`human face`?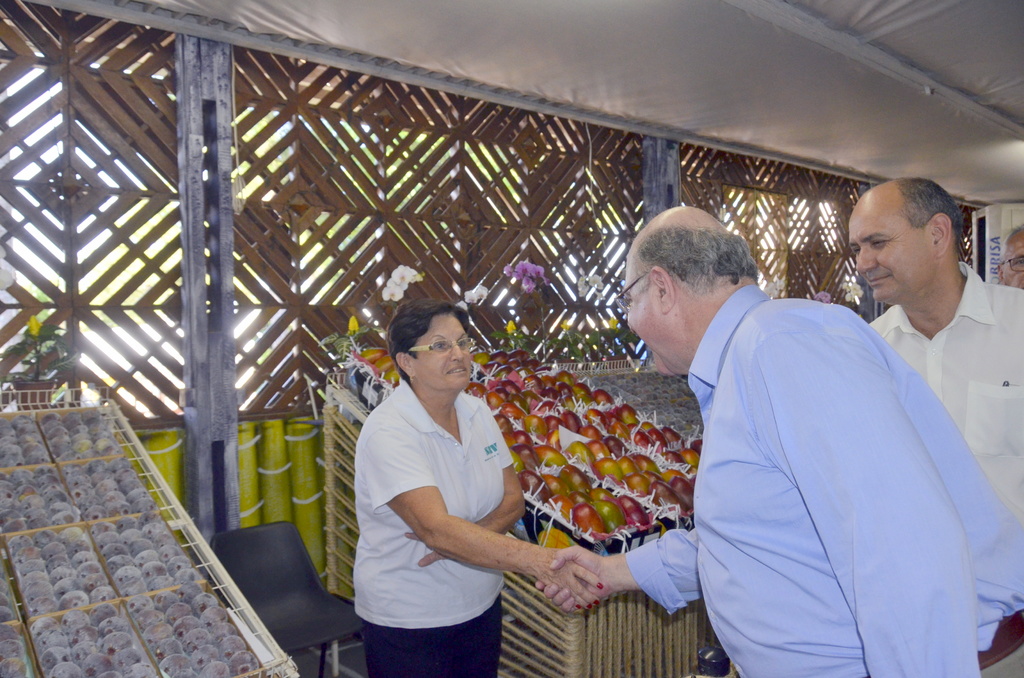
625/264/668/375
